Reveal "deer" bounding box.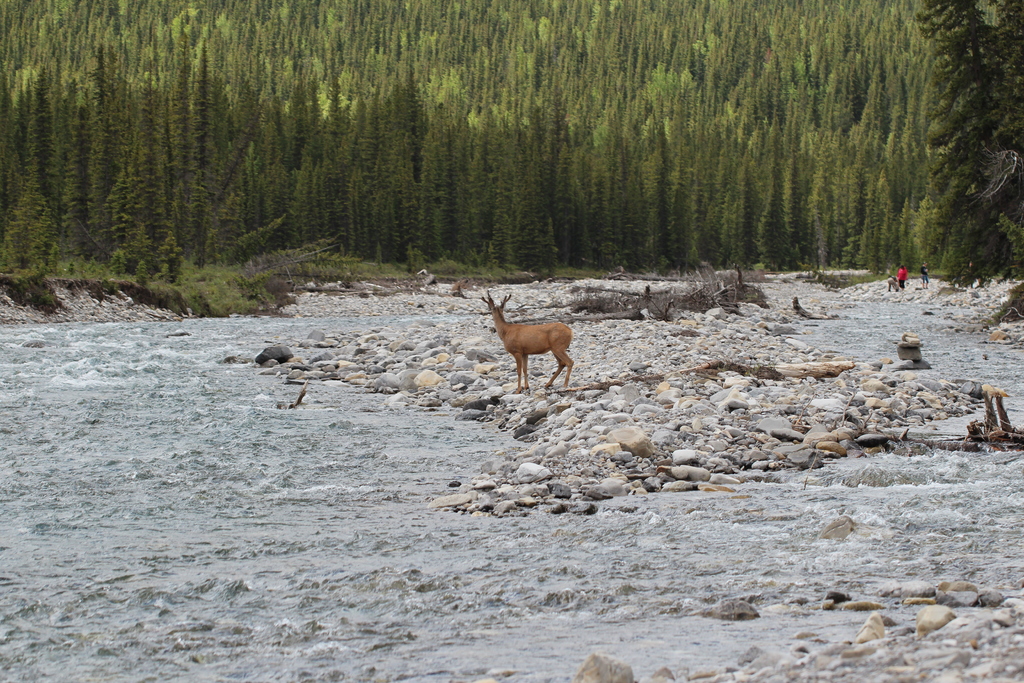
Revealed: x1=477 y1=289 x2=573 y2=398.
